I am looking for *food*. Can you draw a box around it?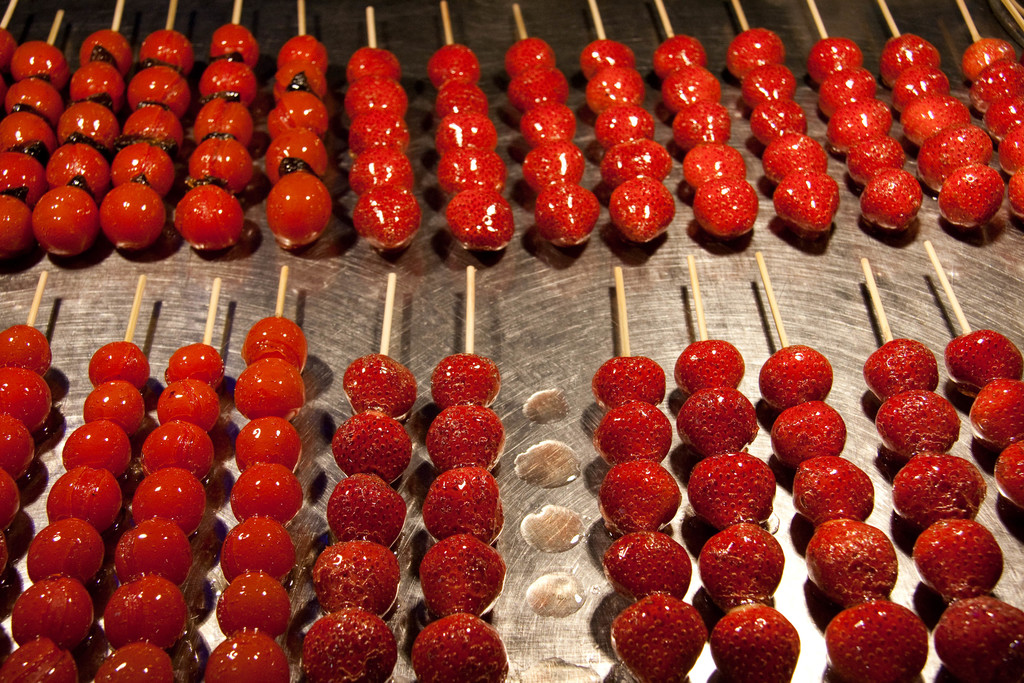
Sure, the bounding box is bbox=[692, 177, 758, 236].
